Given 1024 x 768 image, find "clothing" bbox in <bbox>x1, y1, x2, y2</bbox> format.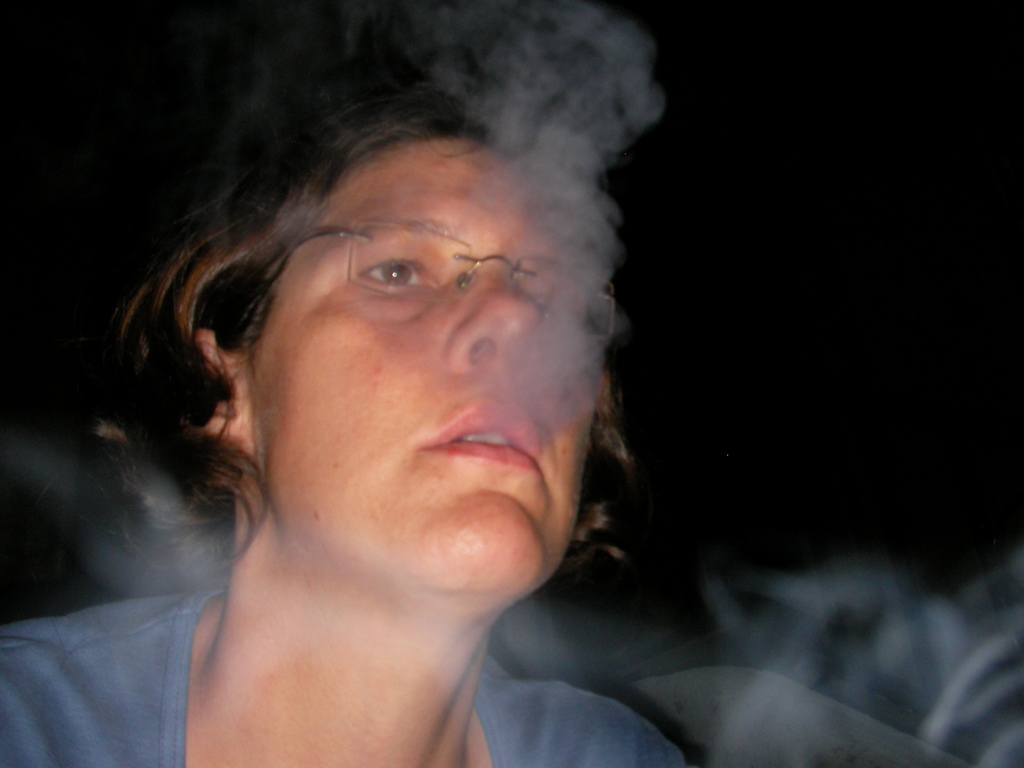
<bbox>0, 595, 691, 767</bbox>.
